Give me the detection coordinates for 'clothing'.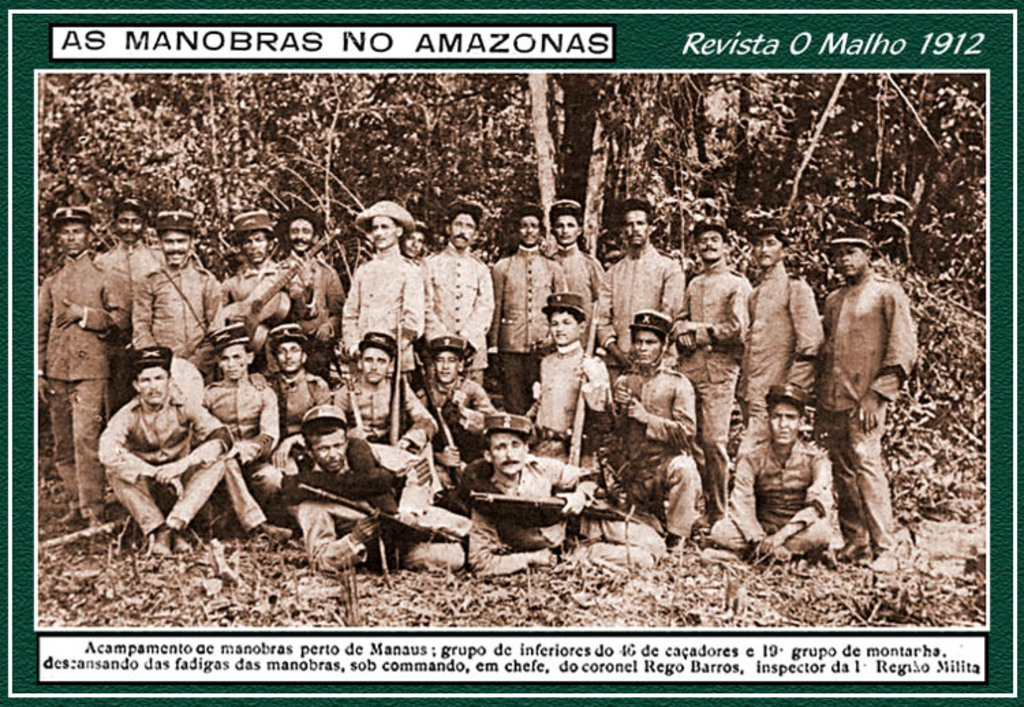
(732,251,823,433).
